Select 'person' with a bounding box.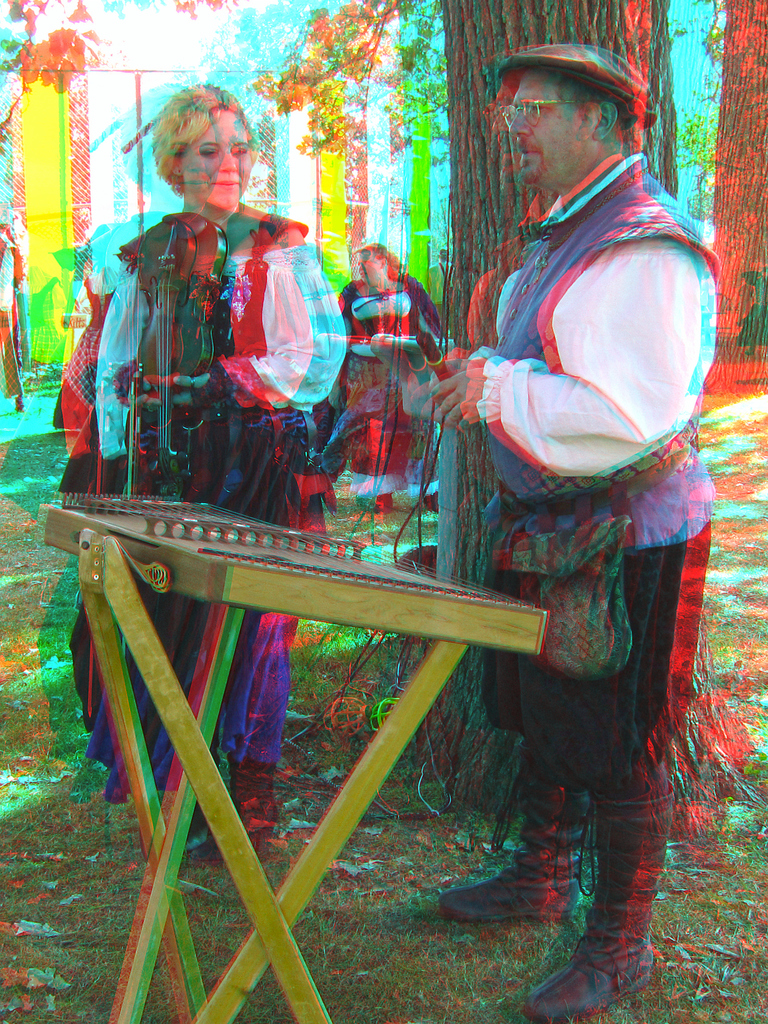
detection(52, 81, 352, 858).
